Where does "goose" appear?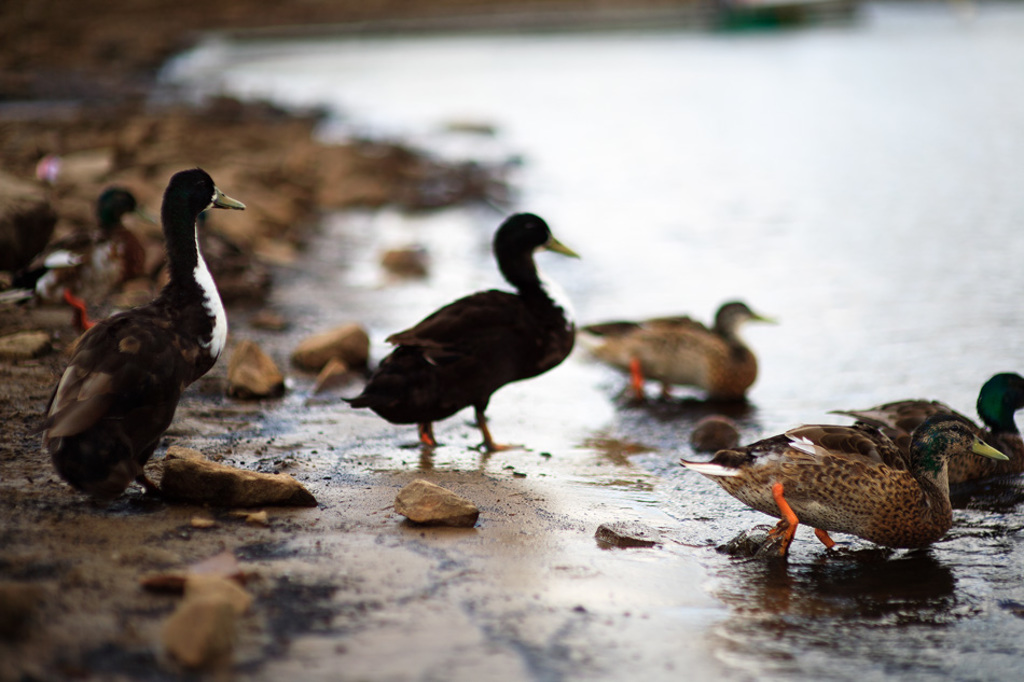
Appears at (40,169,250,503).
